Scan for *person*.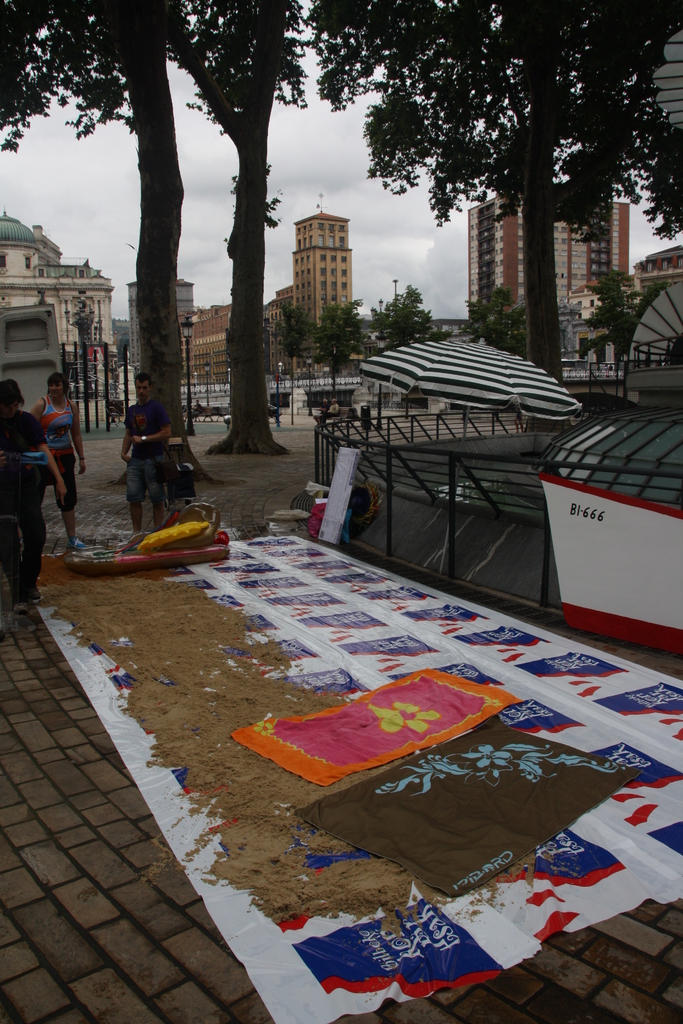
Scan result: [left=0, top=381, right=59, bottom=610].
